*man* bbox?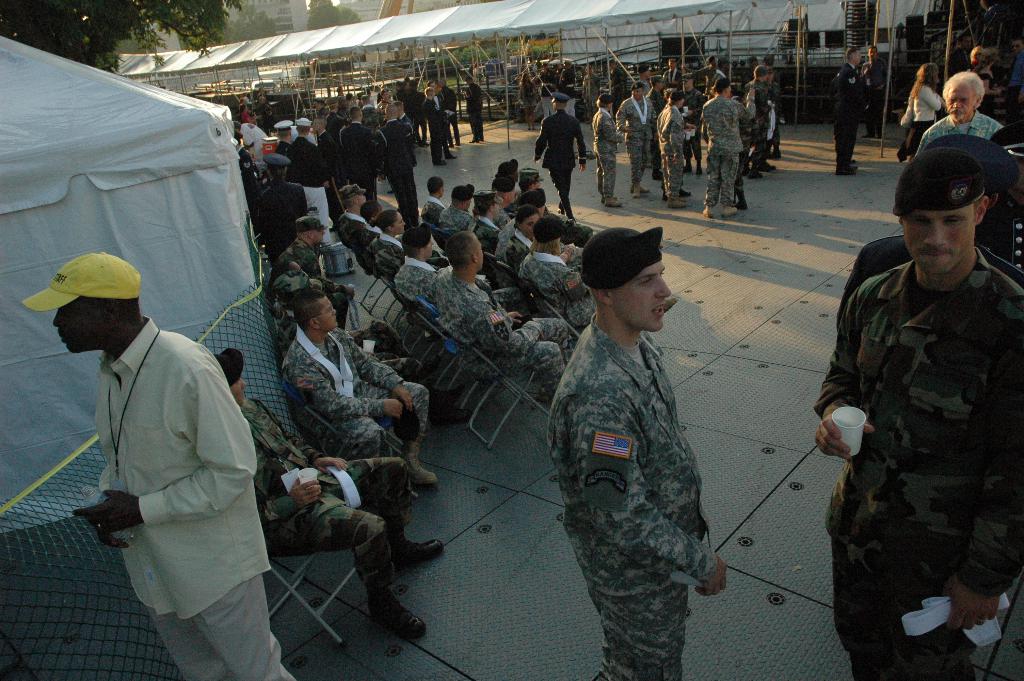
(439, 185, 474, 238)
